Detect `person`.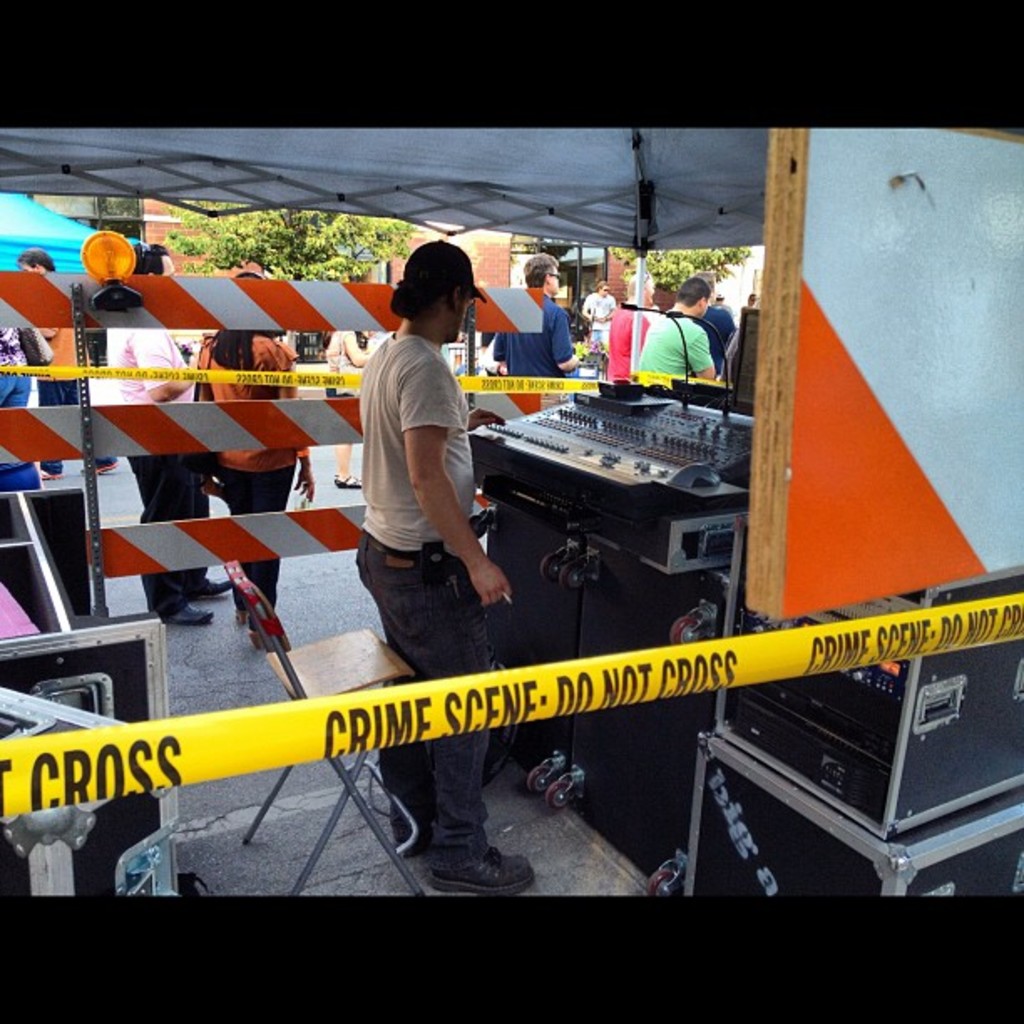
Detected at 582/281/617/350.
